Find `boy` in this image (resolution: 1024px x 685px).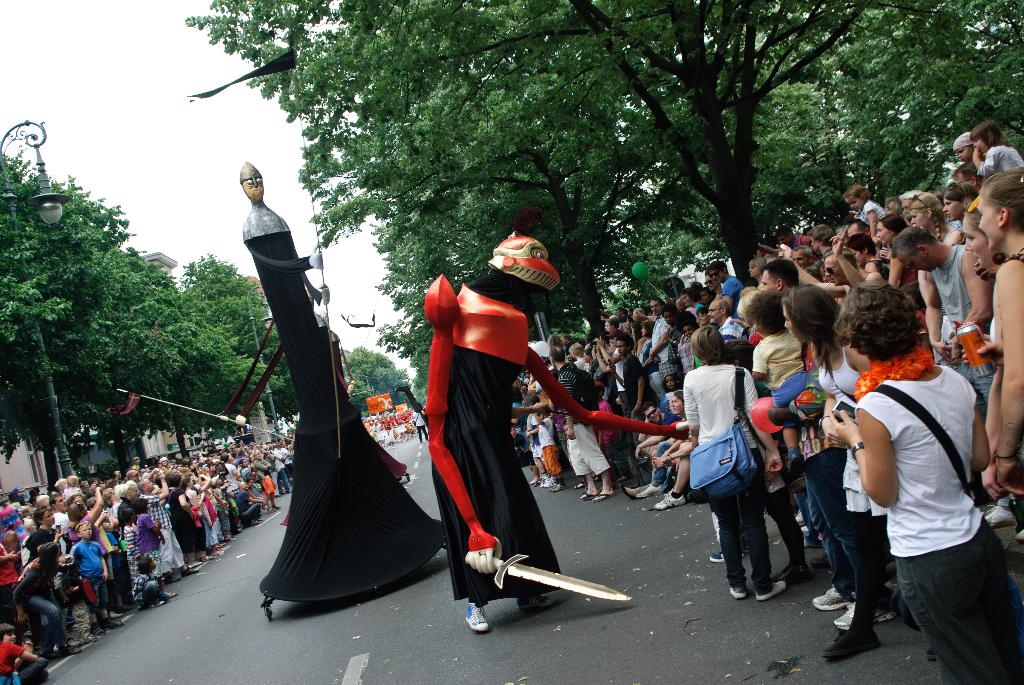
<box>755,296,802,471</box>.
